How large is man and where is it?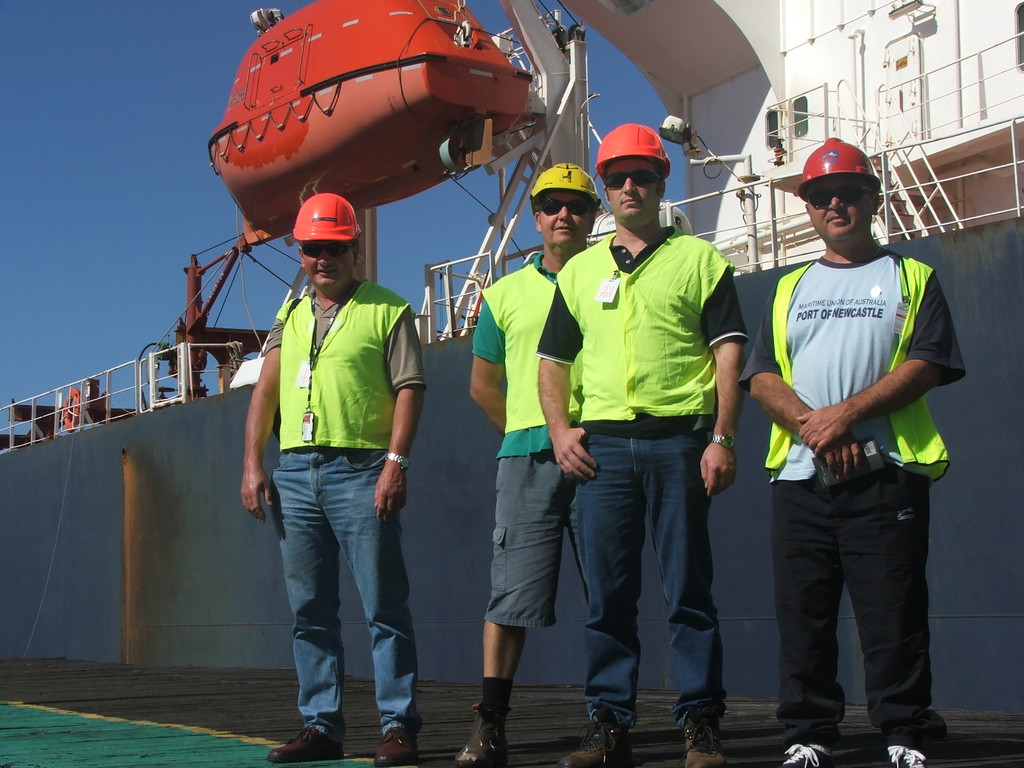
Bounding box: Rect(454, 161, 604, 767).
